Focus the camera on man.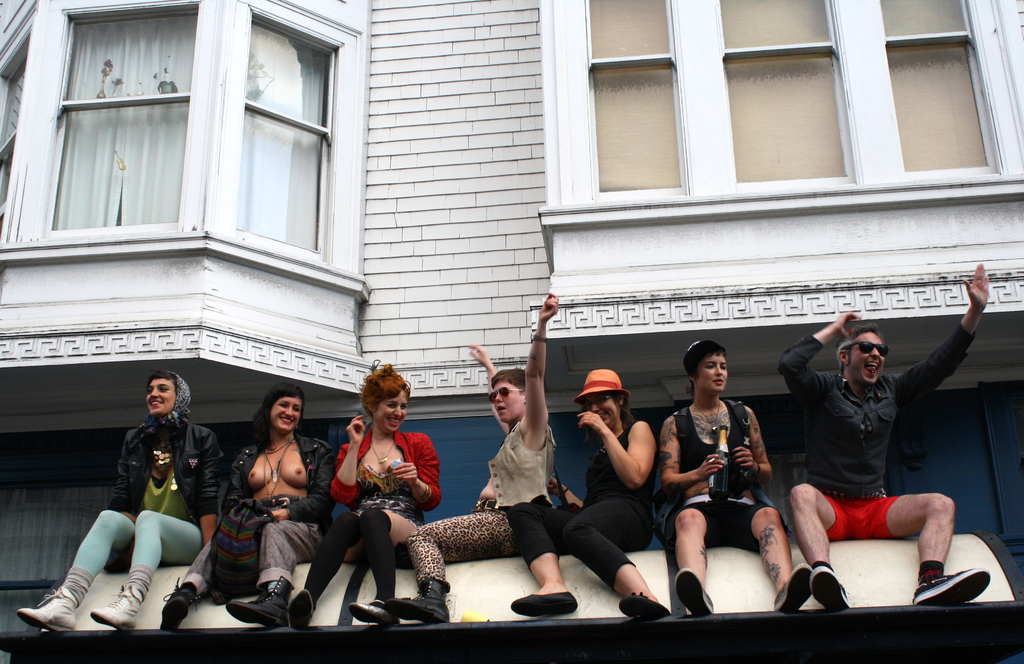
Focus region: [left=758, top=292, right=978, bottom=621].
